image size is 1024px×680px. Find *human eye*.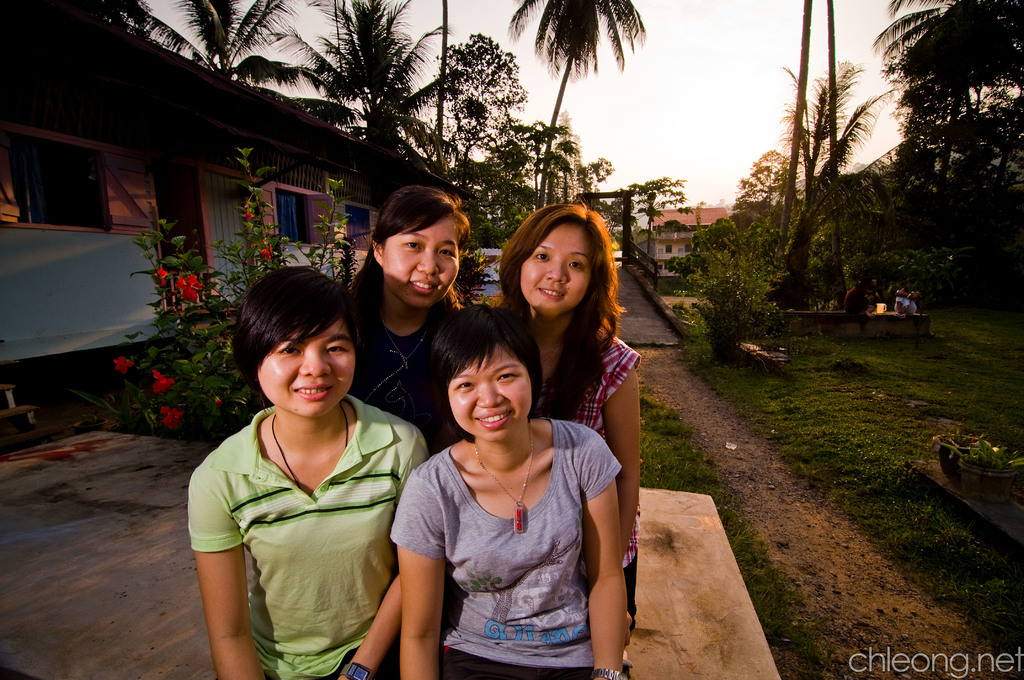
bbox(531, 250, 551, 266).
